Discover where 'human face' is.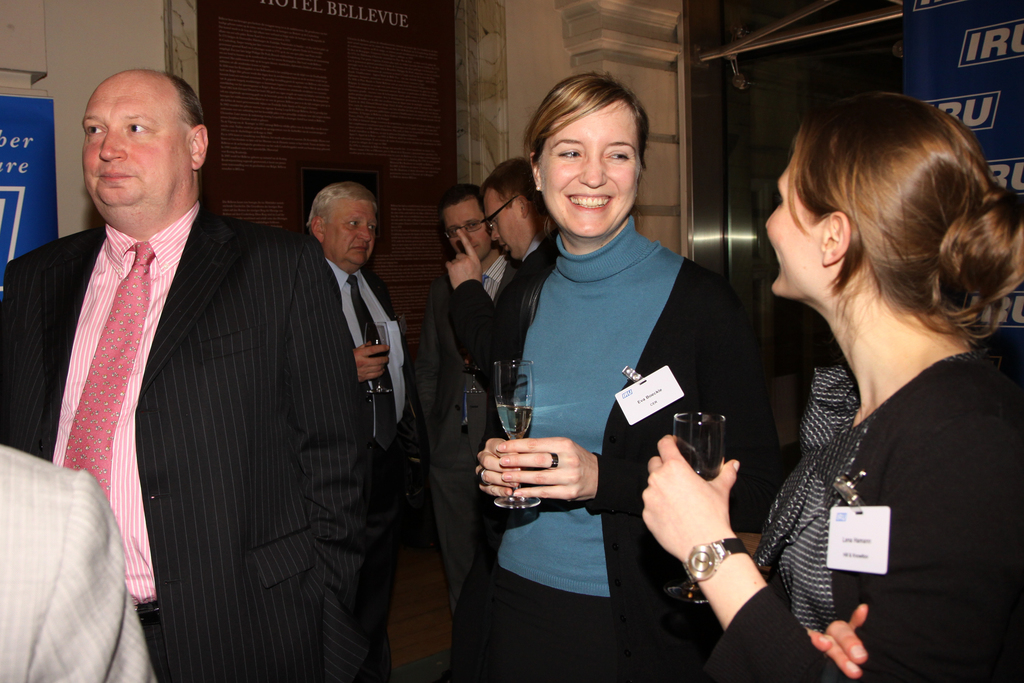
Discovered at Rect(763, 159, 808, 301).
